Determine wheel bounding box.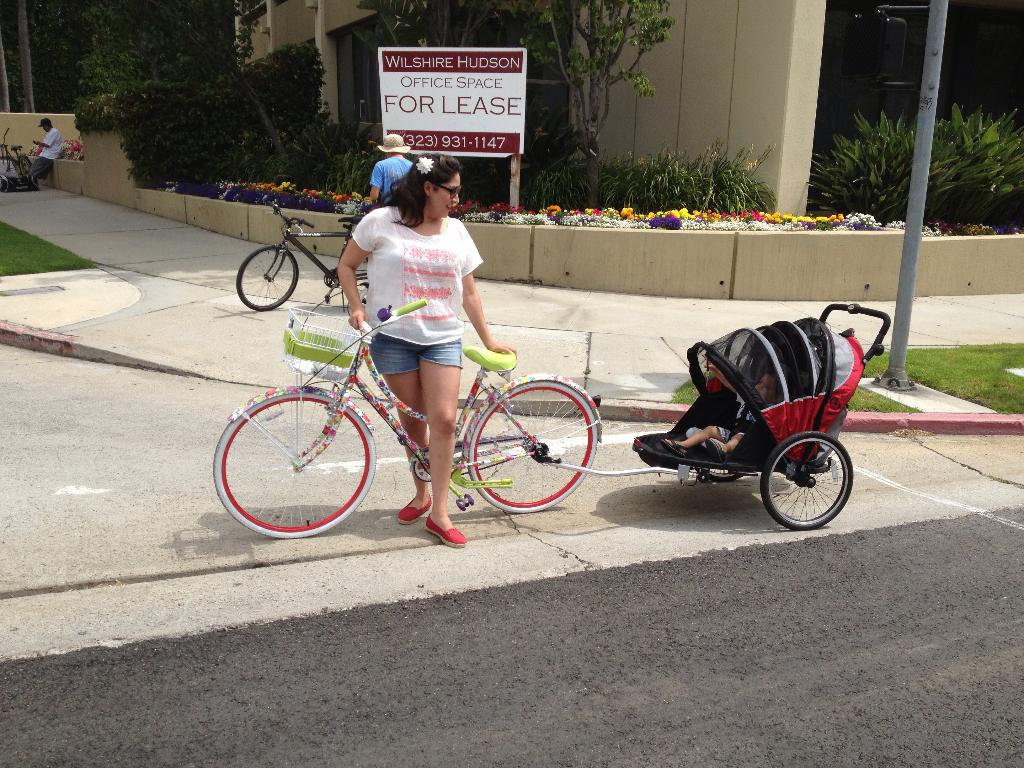
Determined: l=763, t=431, r=854, b=529.
